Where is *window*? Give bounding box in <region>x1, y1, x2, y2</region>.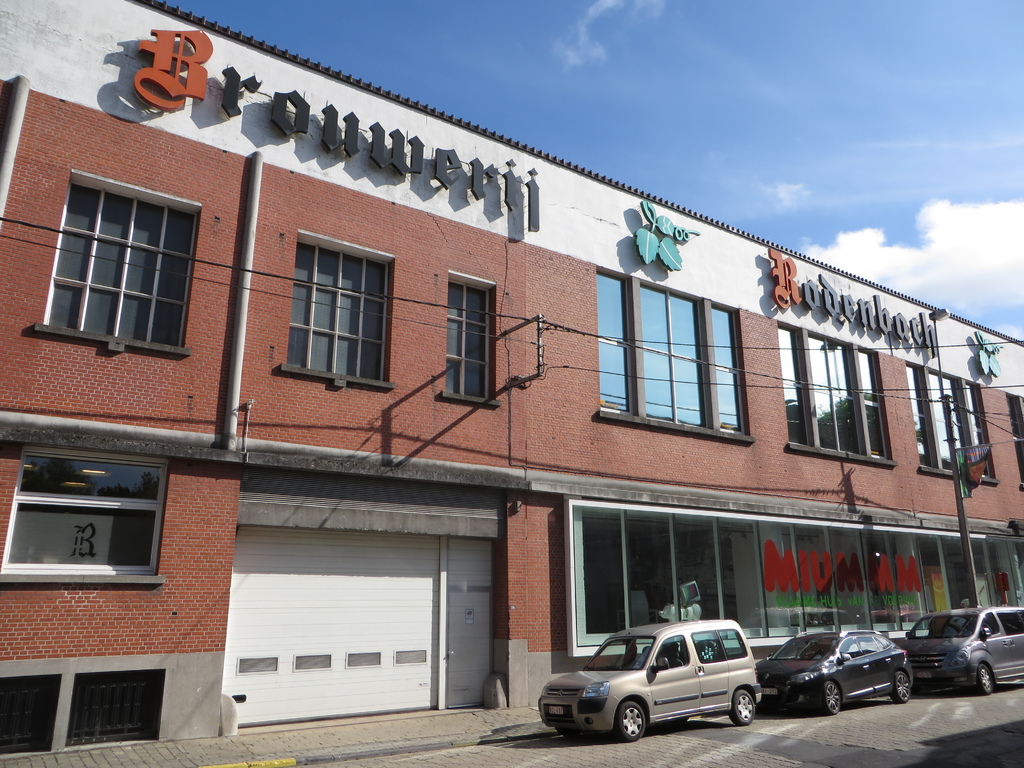
<region>440, 283, 494, 406</region>.
